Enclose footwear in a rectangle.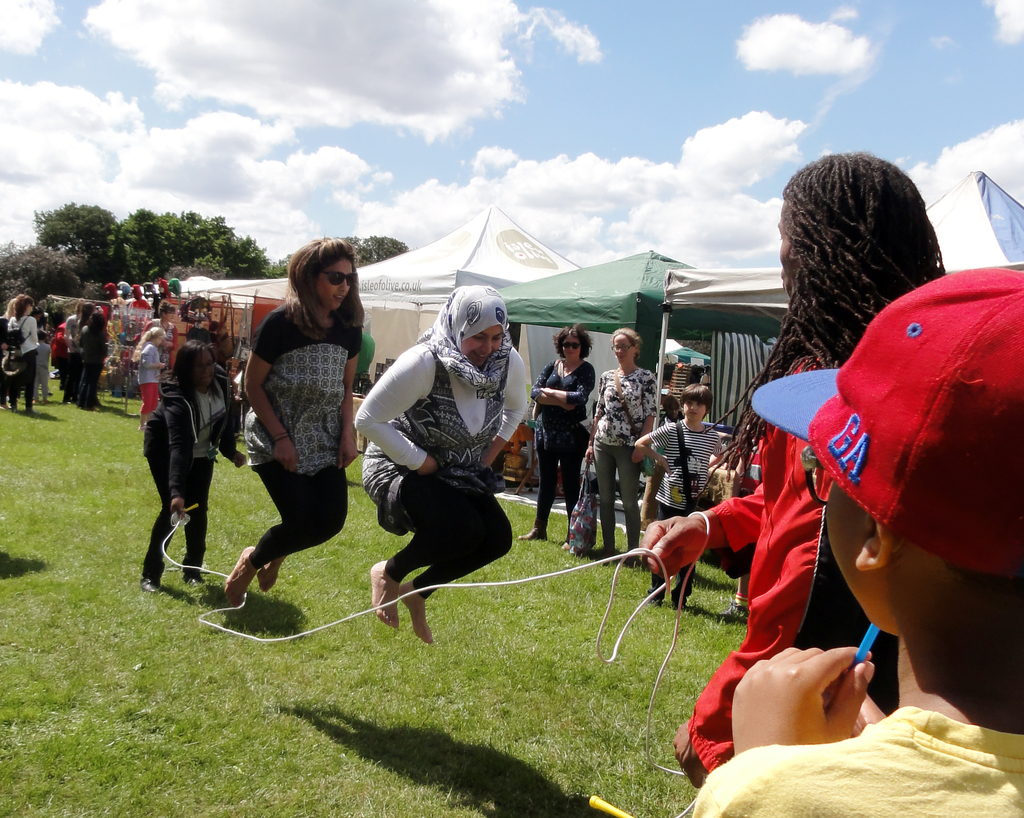
[714, 599, 749, 624].
